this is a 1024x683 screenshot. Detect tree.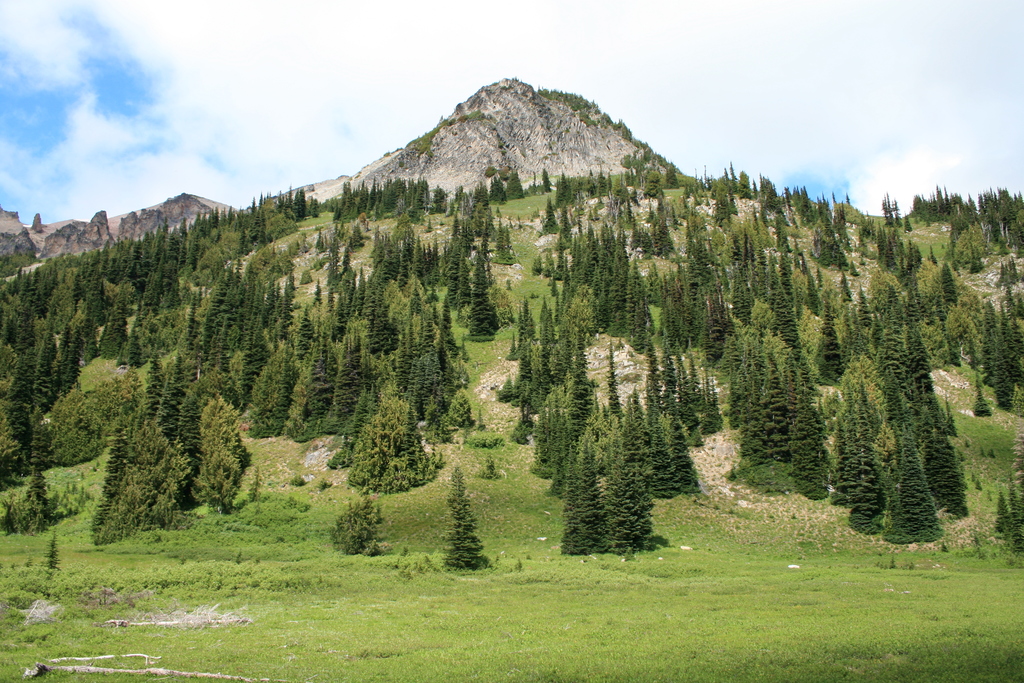
locate(557, 450, 609, 563).
